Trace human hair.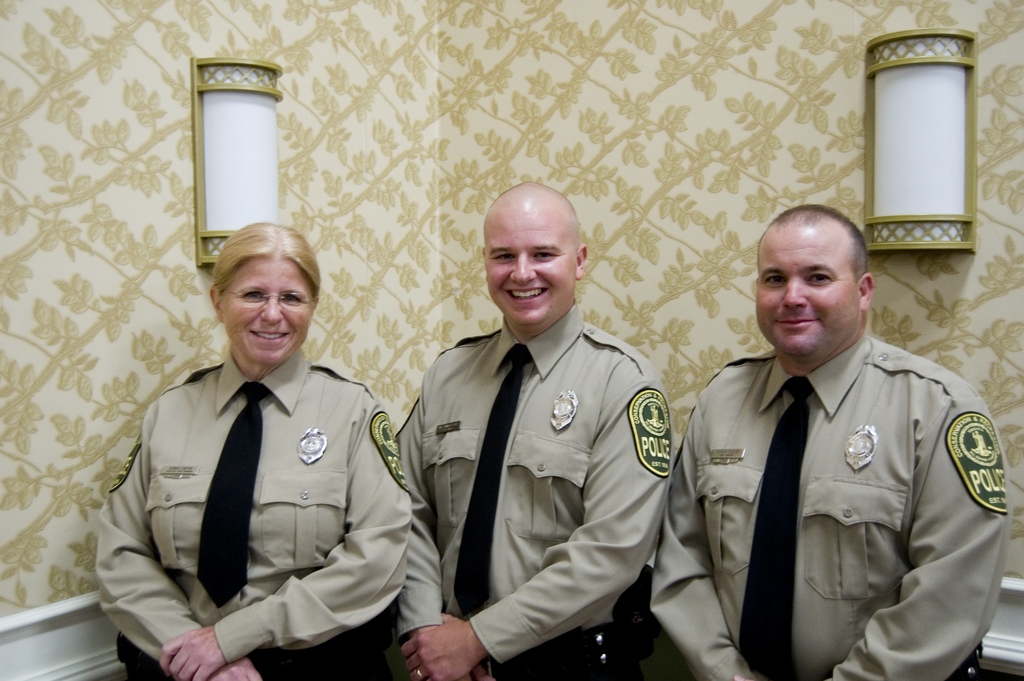
Traced to x1=215, y1=223, x2=326, y2=297.
